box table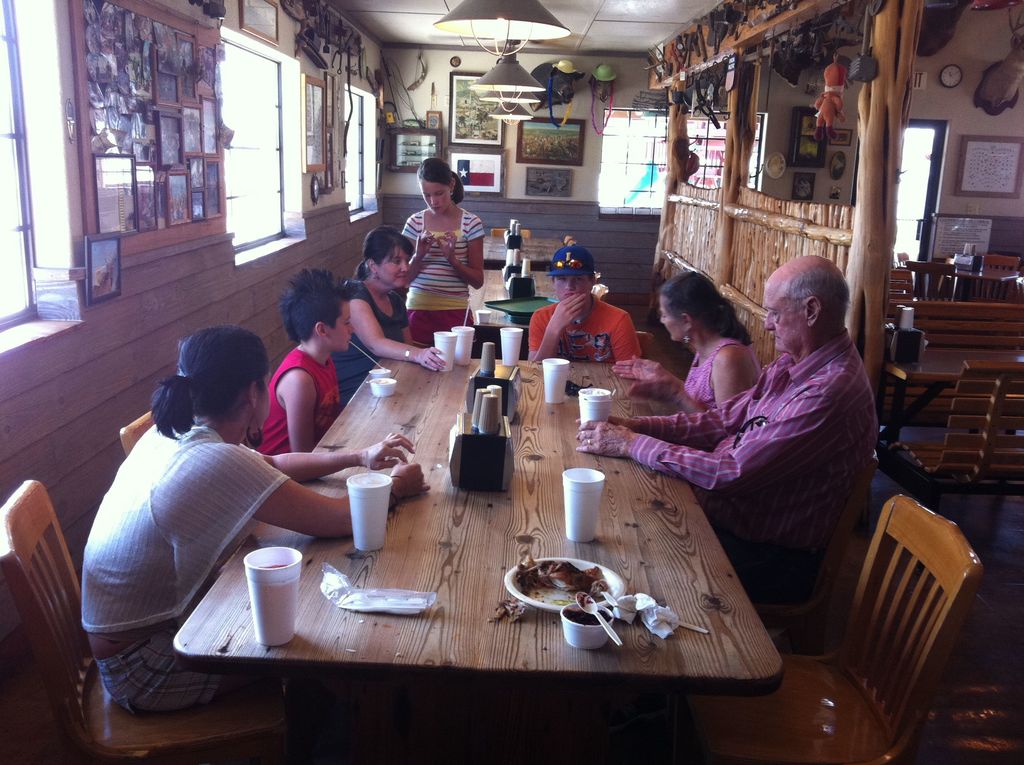
rect(154, 360, 771, 714)
